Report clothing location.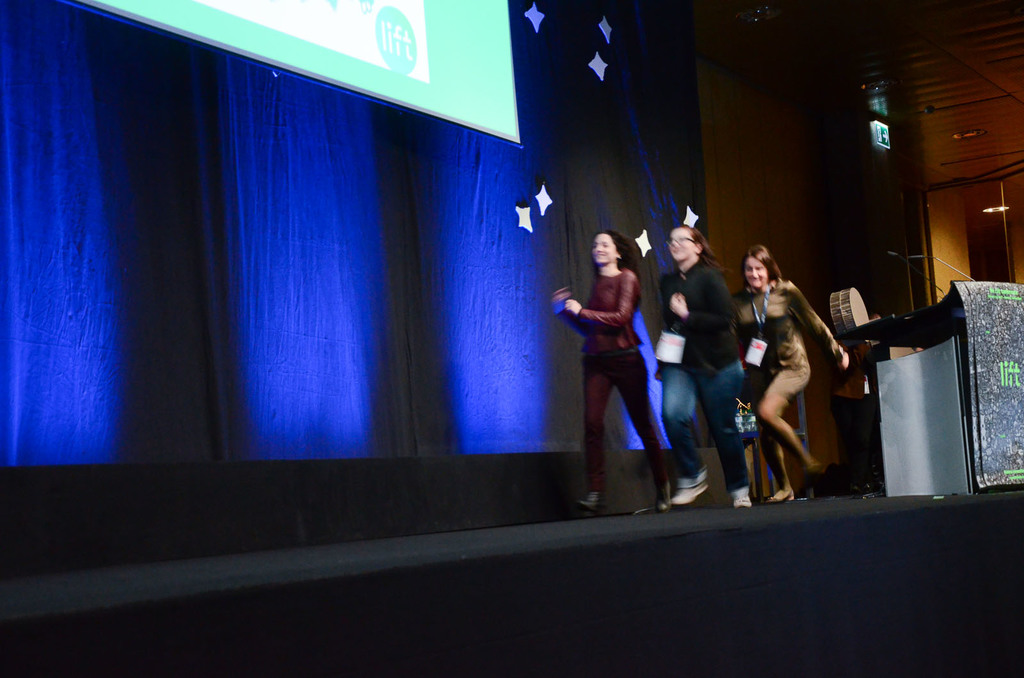
Report: {"x1": 678, "y1": 256, "x2": 754, "y2": 493}.
